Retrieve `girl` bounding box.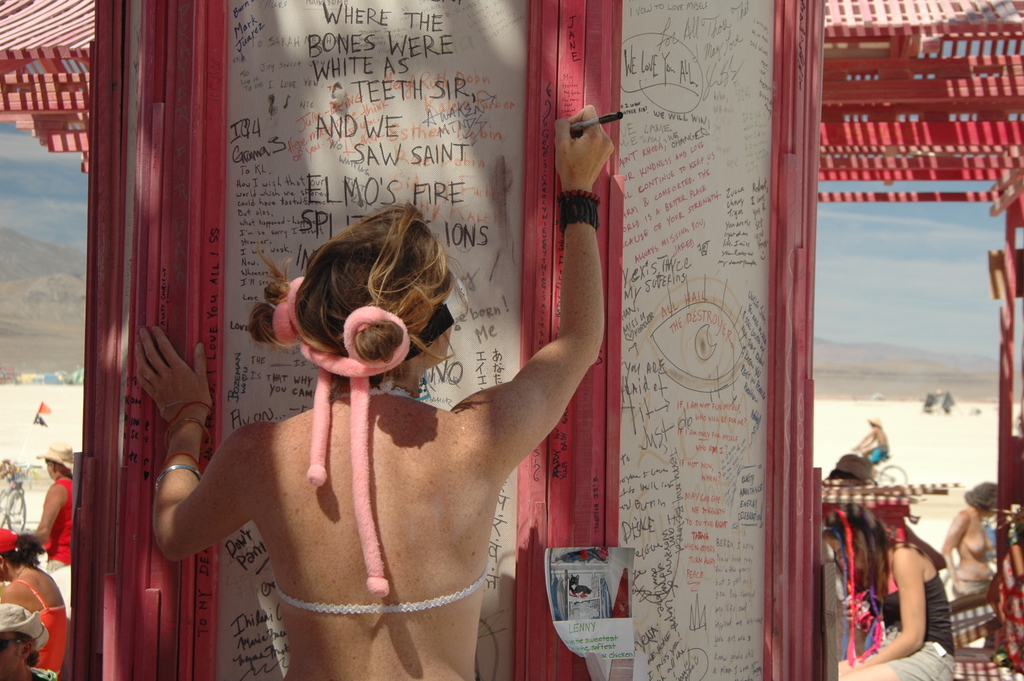
Bounding box: {"x1": 838, "y1": 502, "x2": 957, "y2": 680}.
